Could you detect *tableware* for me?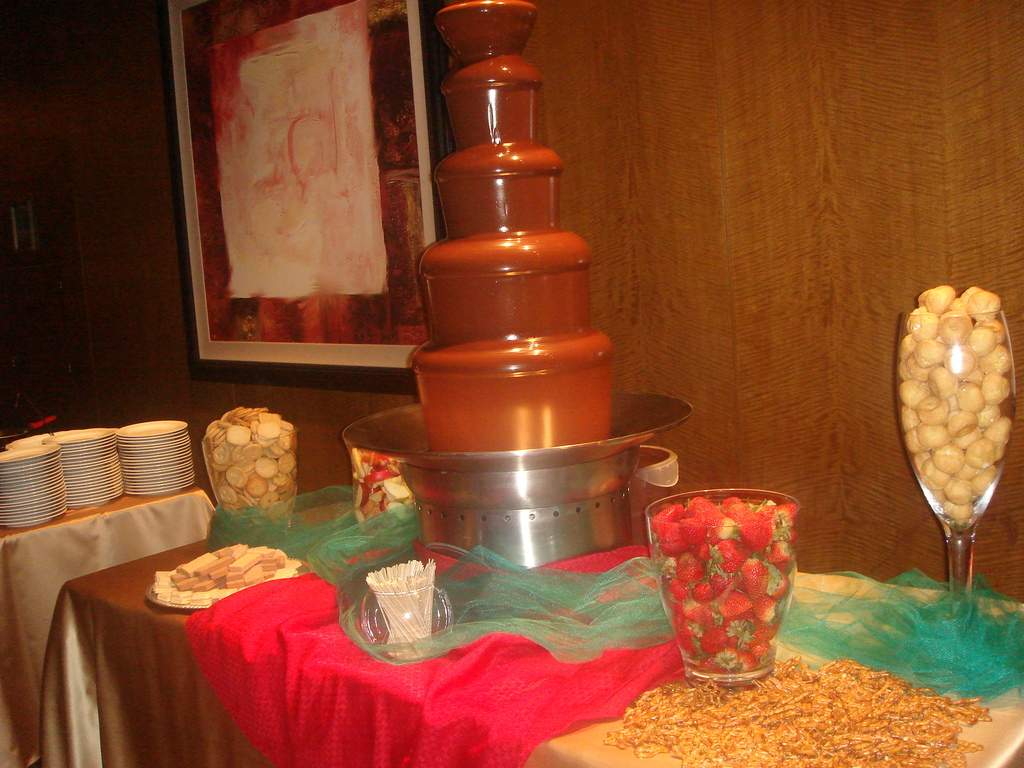
Detection result: [x1=148, y1=549, x2=313, y2=617].
